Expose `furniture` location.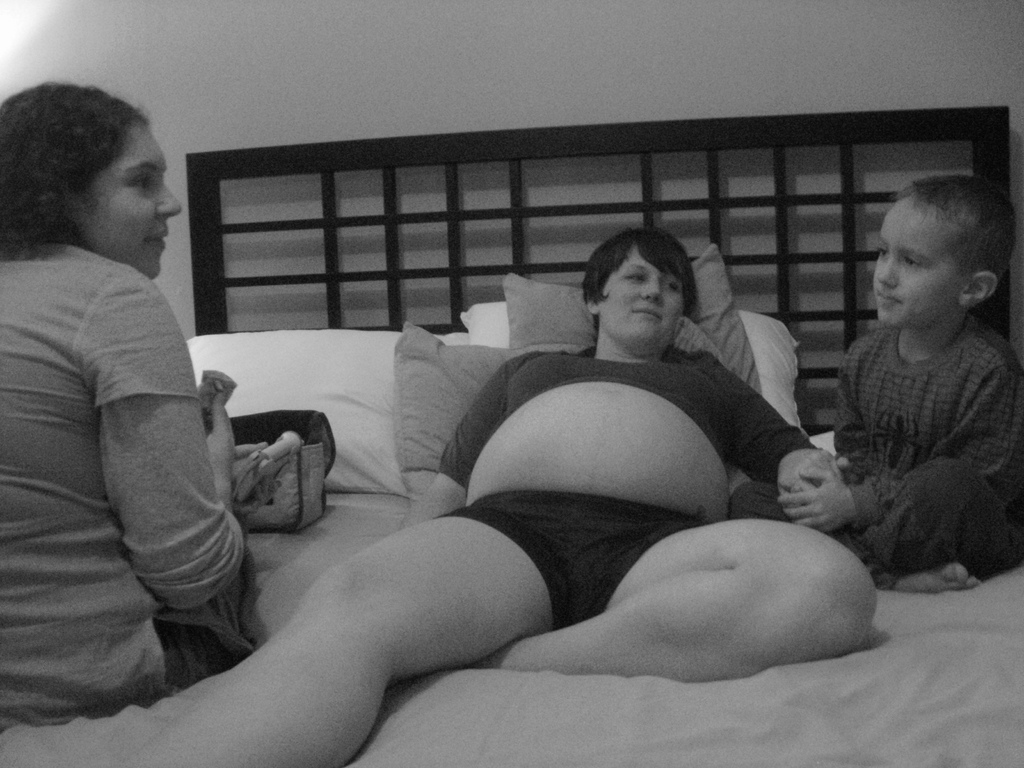
Exposed at [left=3, top=106, right=1023, bottom=767].
